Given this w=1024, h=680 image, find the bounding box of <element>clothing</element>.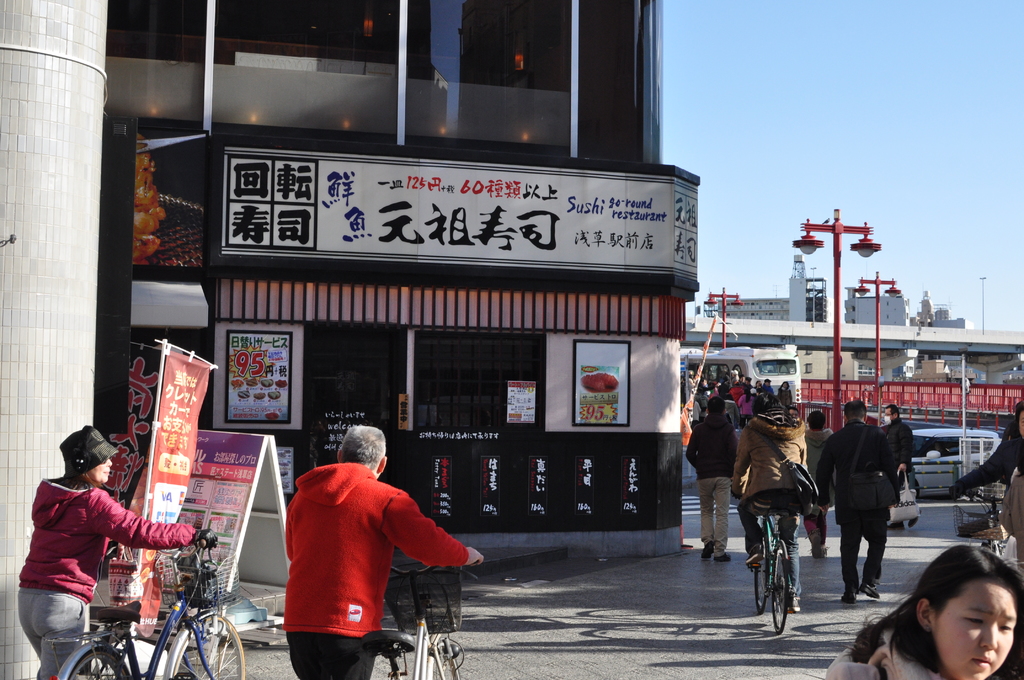
box=[732, 412, 804, 596].
